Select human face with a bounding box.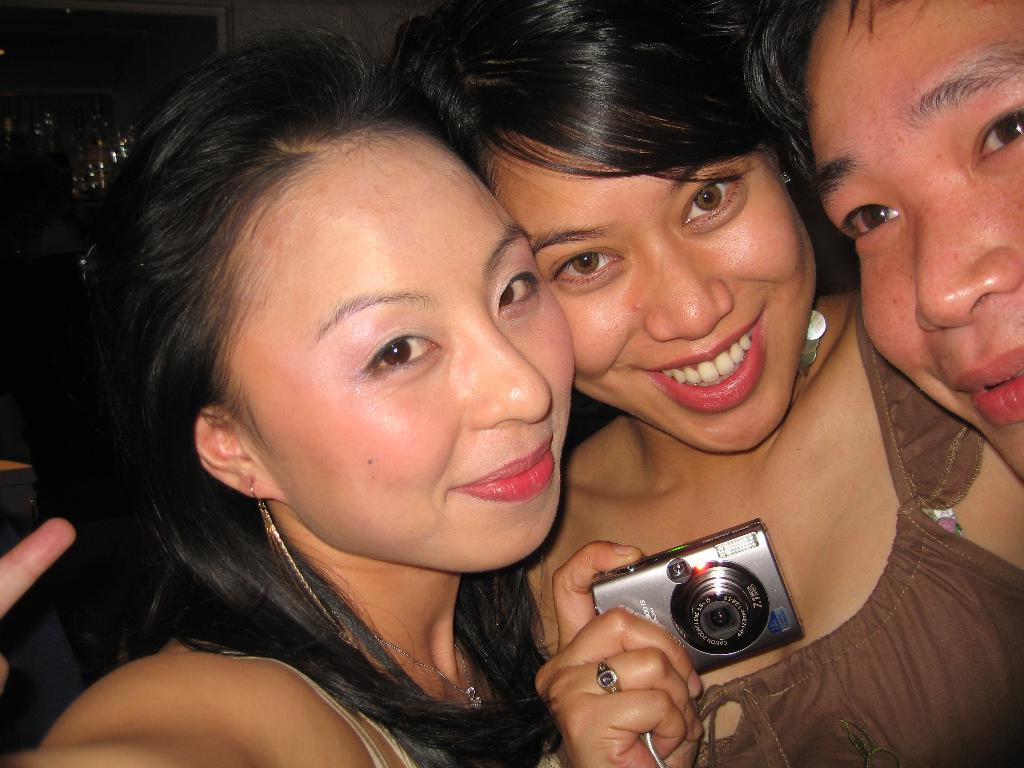
left=801, top=0, right=1023, bottom=484.
